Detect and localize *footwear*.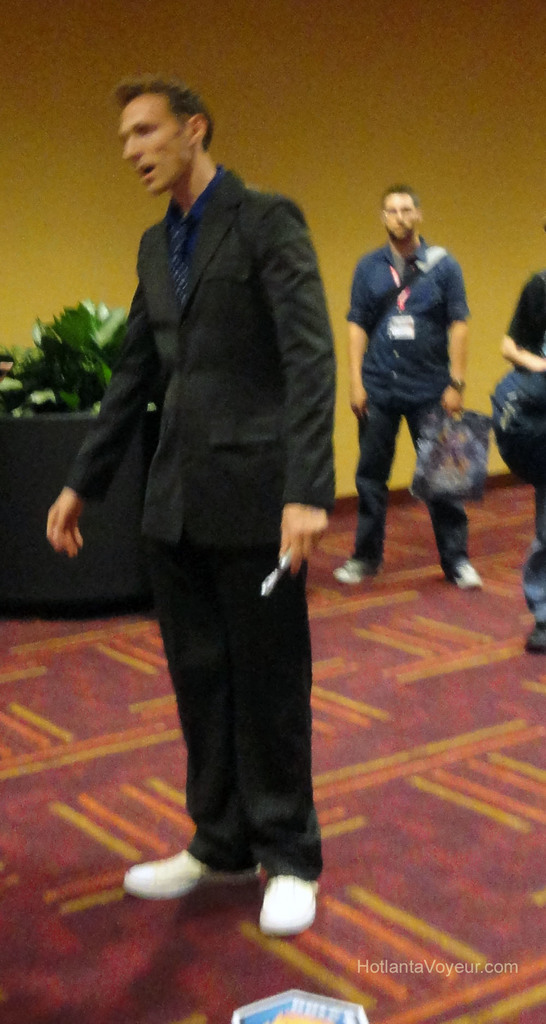
Localized at bbox=[337, 564, 367, 581].
